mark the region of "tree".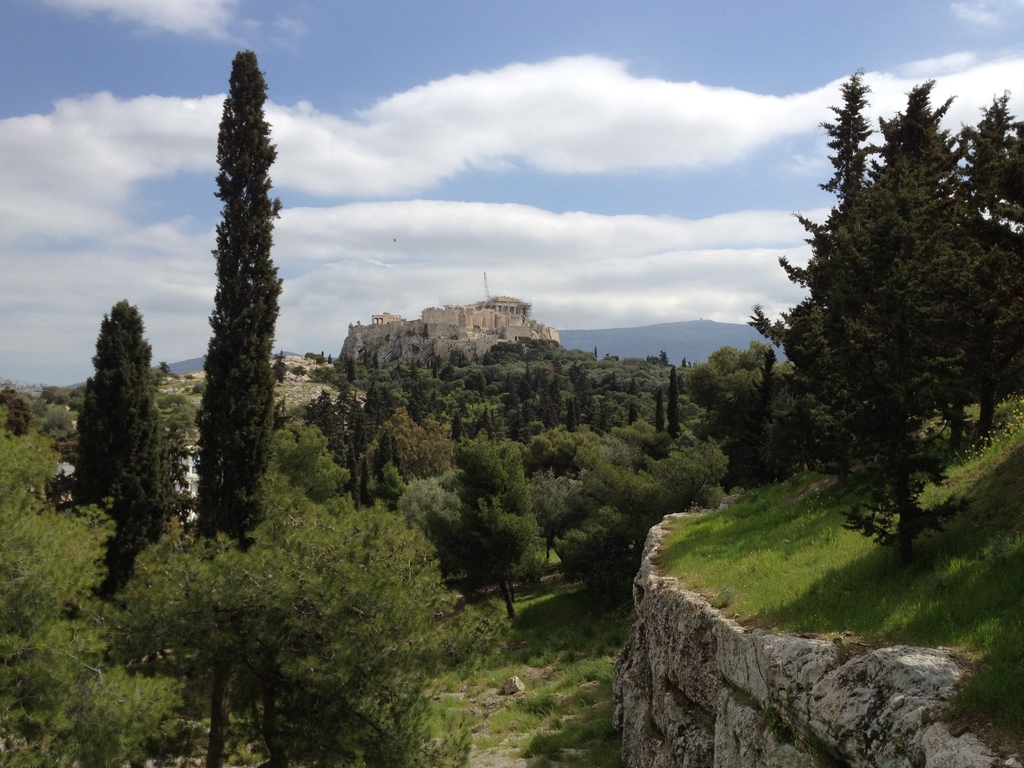
Region: detection(657, 381, 666, 431).
